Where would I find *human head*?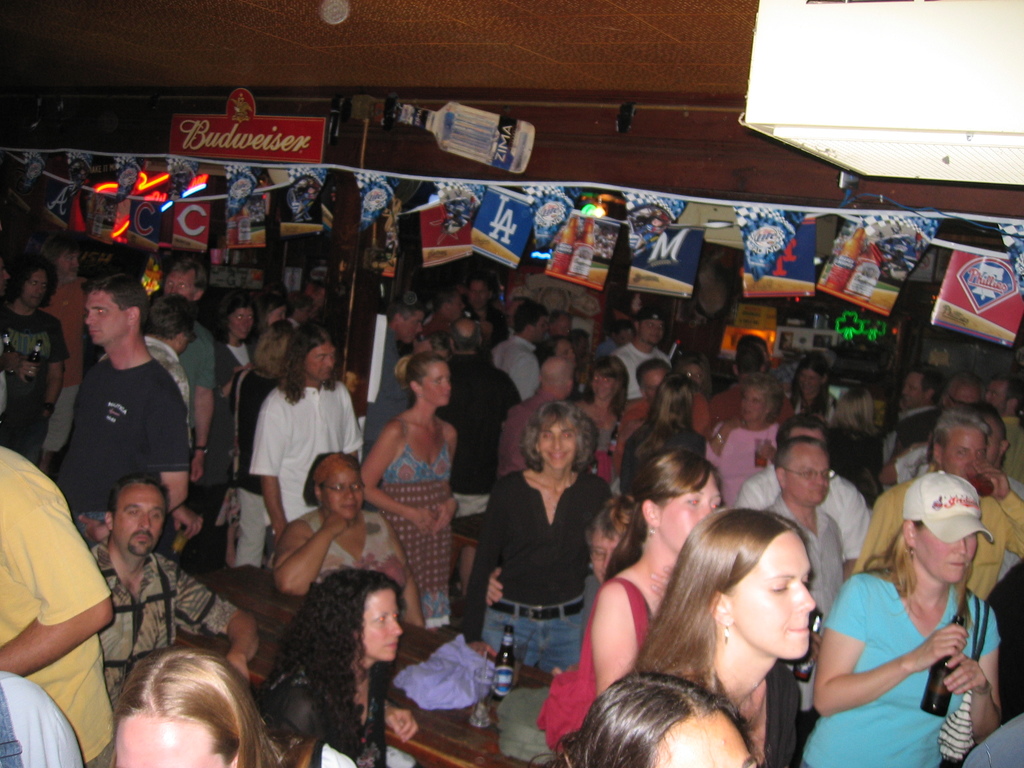
At <box>403,353,452,410</box>.
